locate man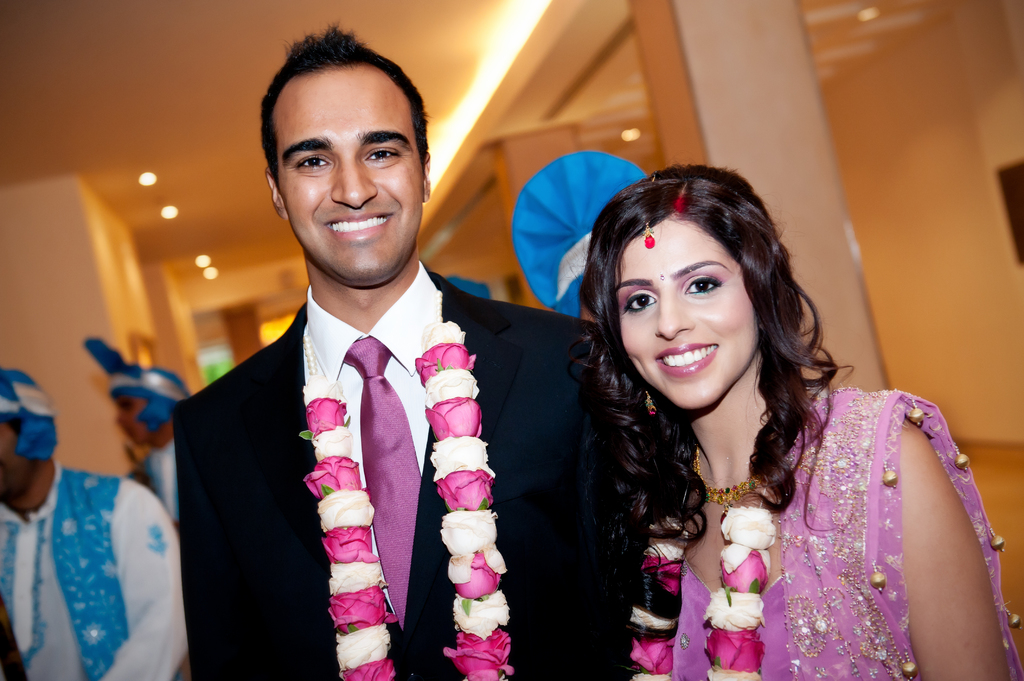
<box>0,364,201,680</box>
